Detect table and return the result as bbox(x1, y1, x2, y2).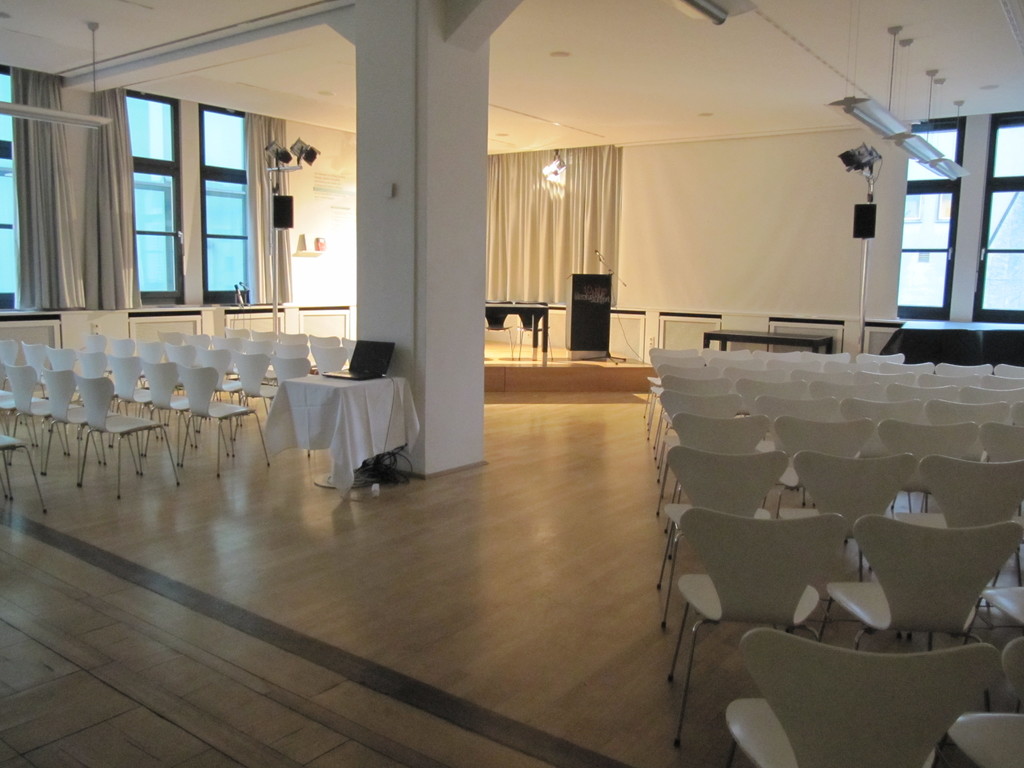
bbox(703, 326, 837, 357).
